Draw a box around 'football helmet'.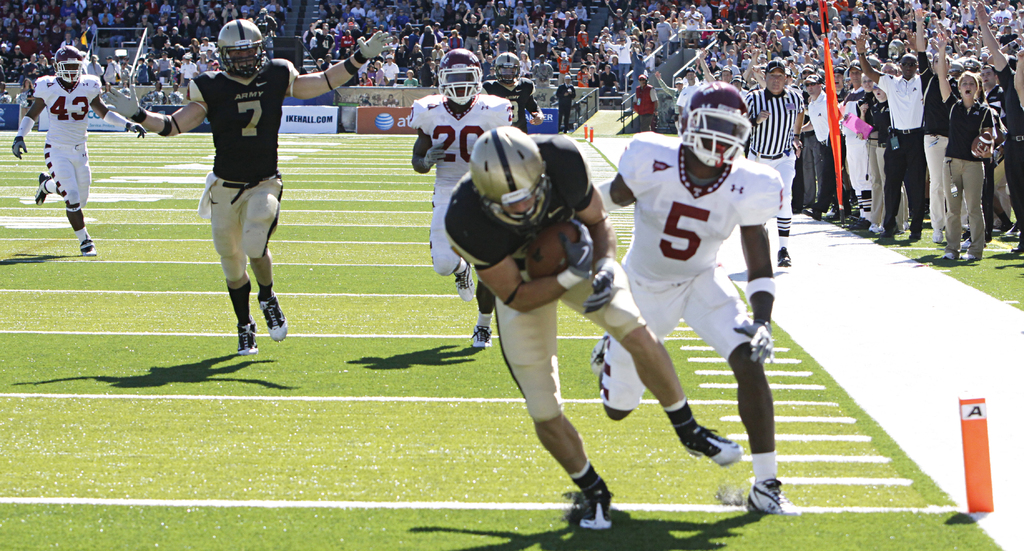
{"x1": 215, "y1": 10, "x2": 273, "y2": 91}.
